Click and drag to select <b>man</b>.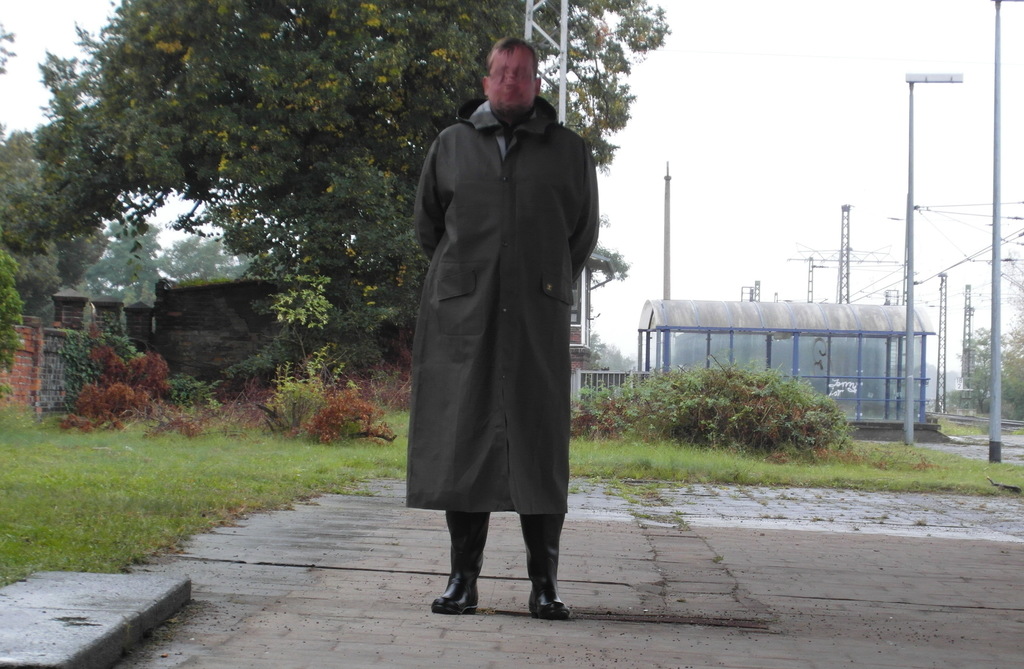
Selection: 410, 35, 601, 624.
